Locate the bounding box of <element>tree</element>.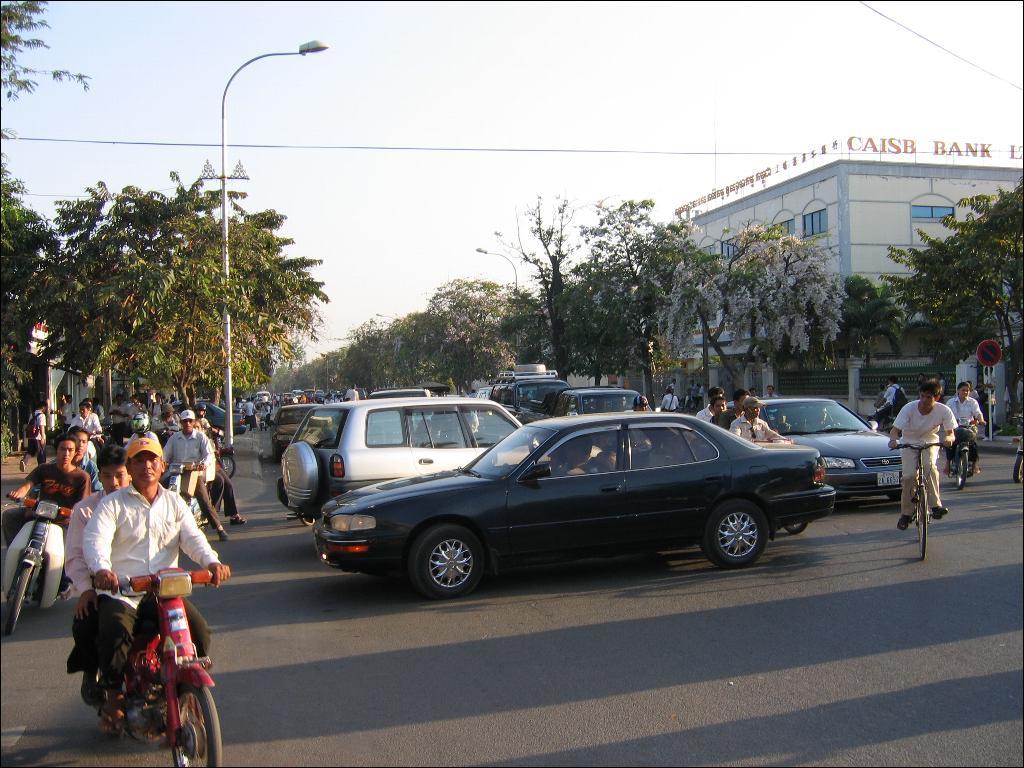
Bounding box: <box>881,187,1023,424</box>.
